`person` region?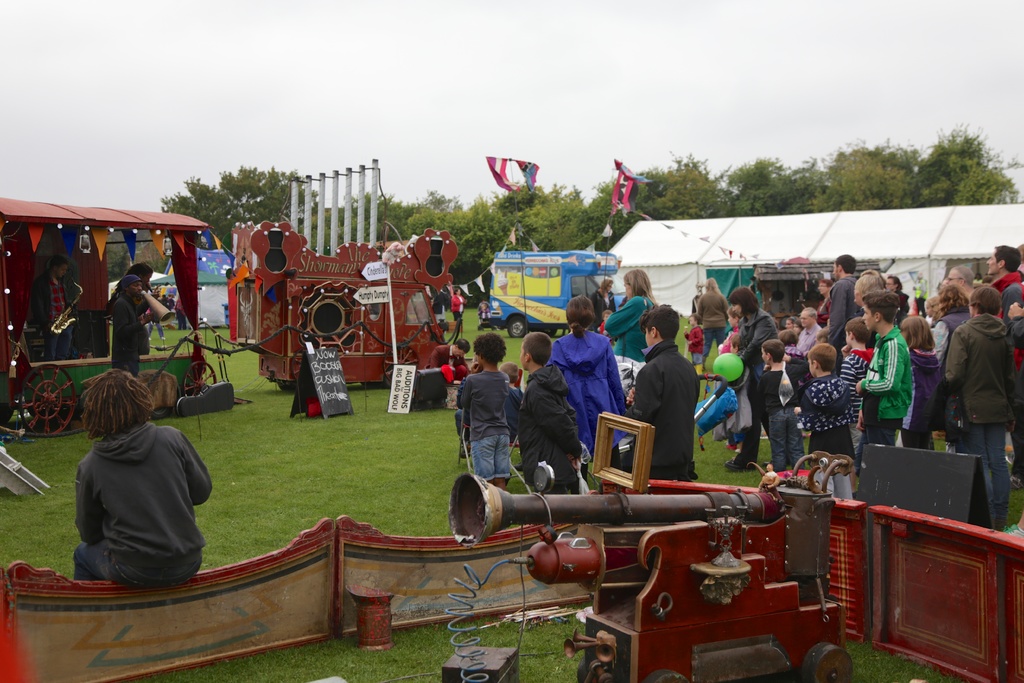
(x1=692, y1=278, x2=734, y2=365)
